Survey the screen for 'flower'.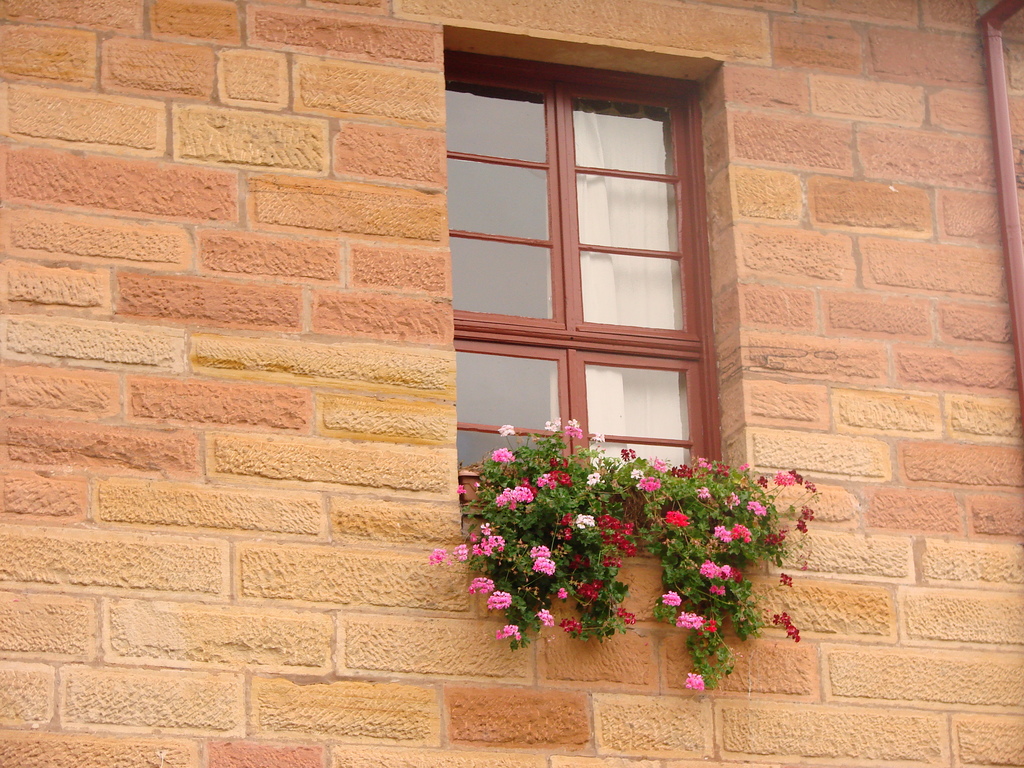
Survey found: box(658, 507, 692, 529).
